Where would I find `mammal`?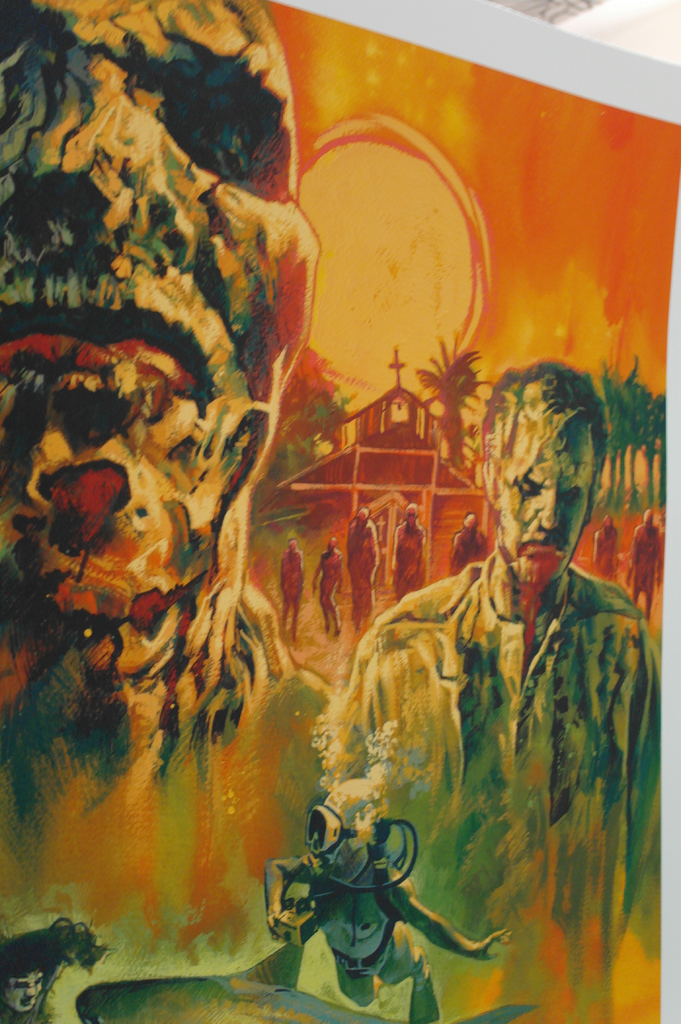
At <box>0,1,312,777</box>.
